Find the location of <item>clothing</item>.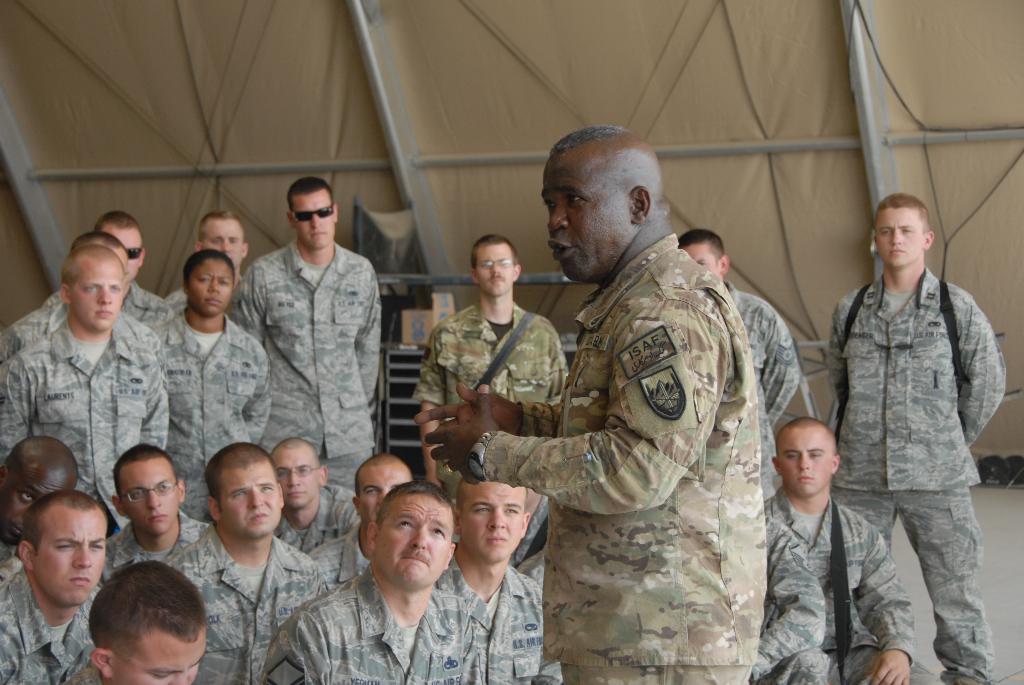
Location: locate(281, 488, 357, 574).
